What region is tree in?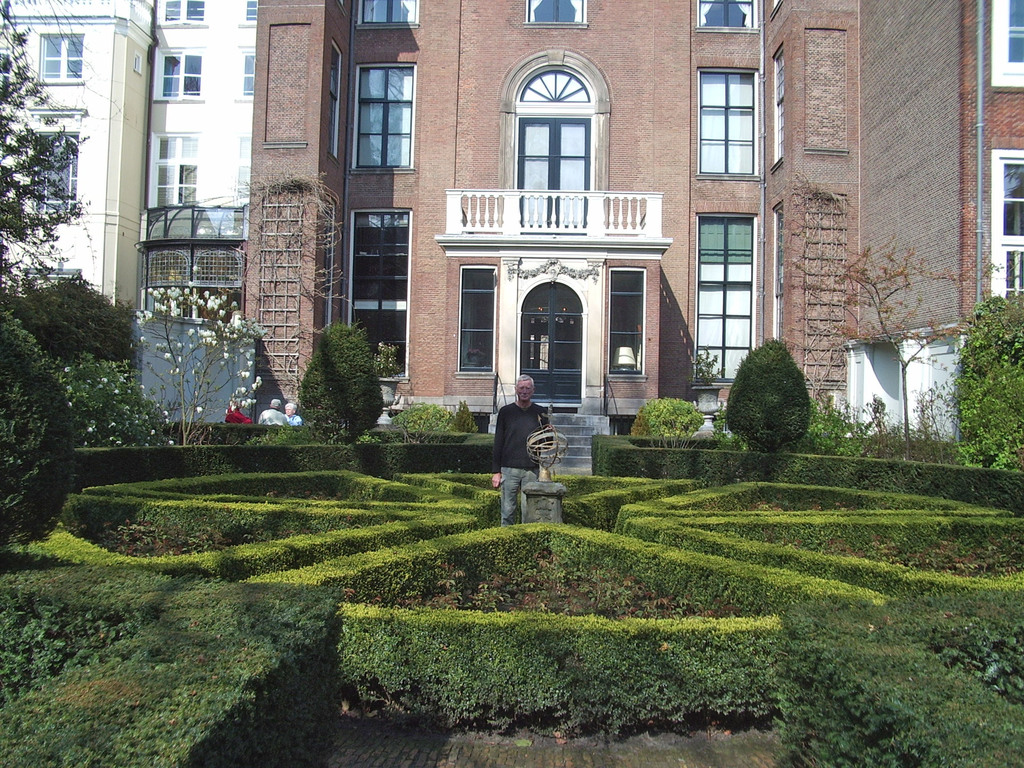
rect(132, 263, 268, 444).
